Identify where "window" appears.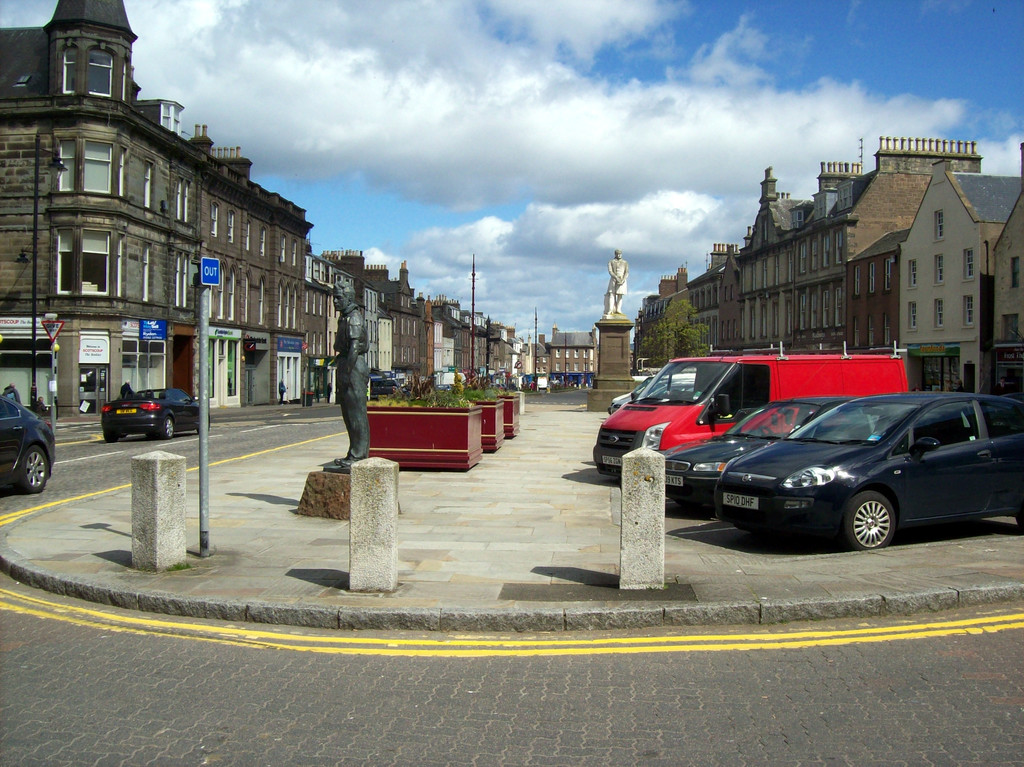
Appears at crop(117, 233, 153, 296).
